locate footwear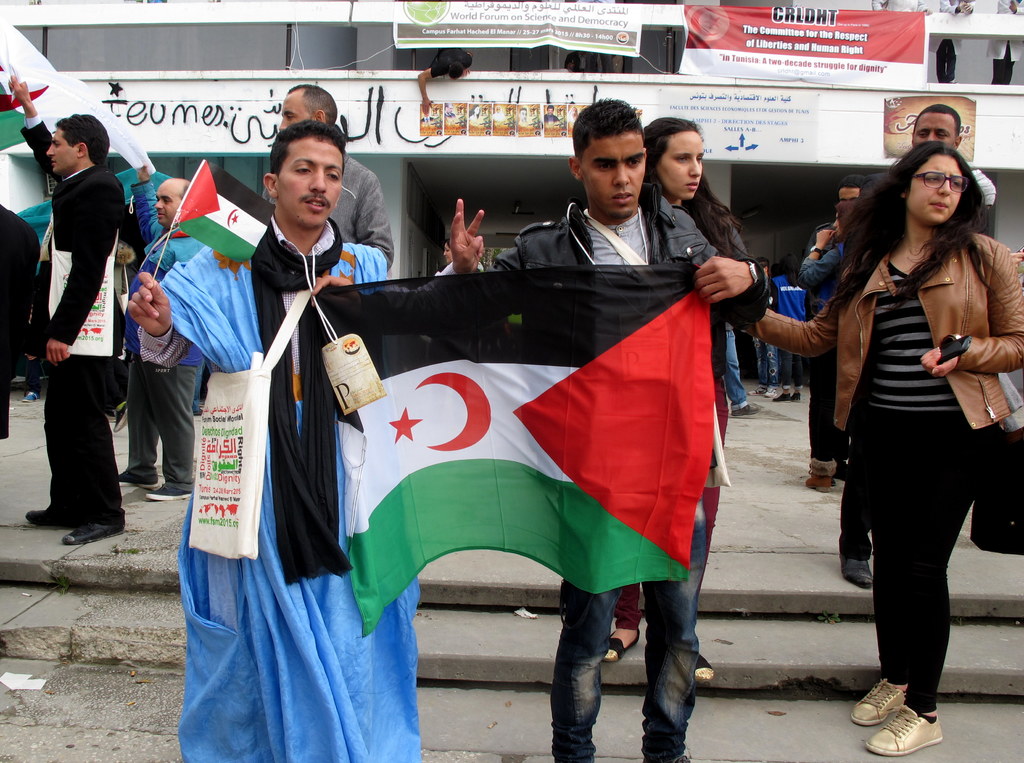
[left=120, top=472, right=162, bottom=488]
